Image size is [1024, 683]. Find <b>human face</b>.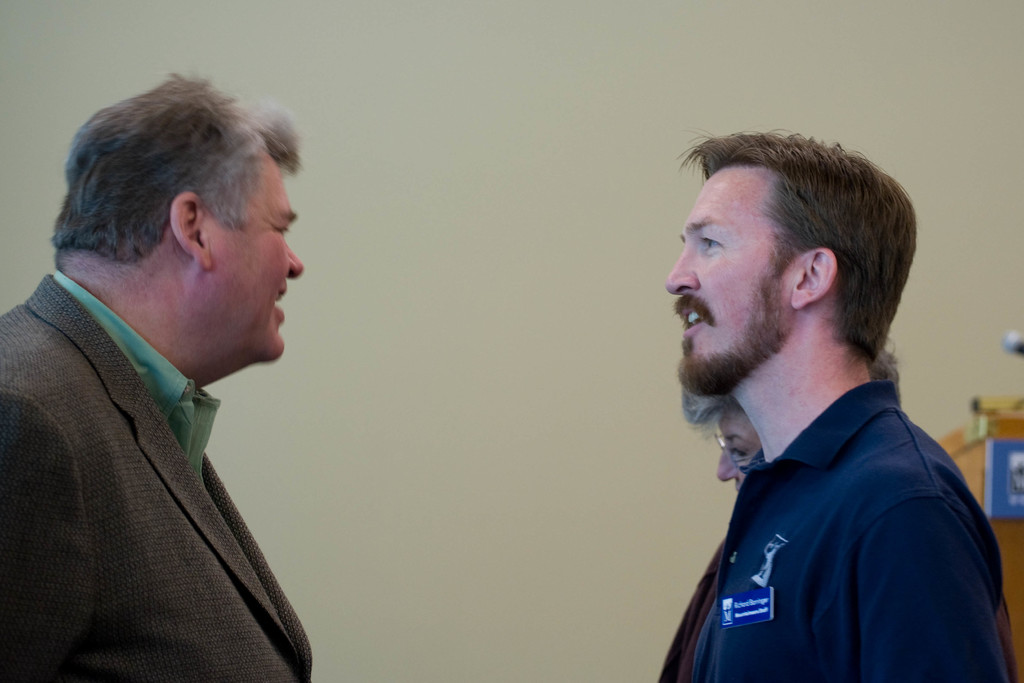
select_region(666, 170, 796, 391).
